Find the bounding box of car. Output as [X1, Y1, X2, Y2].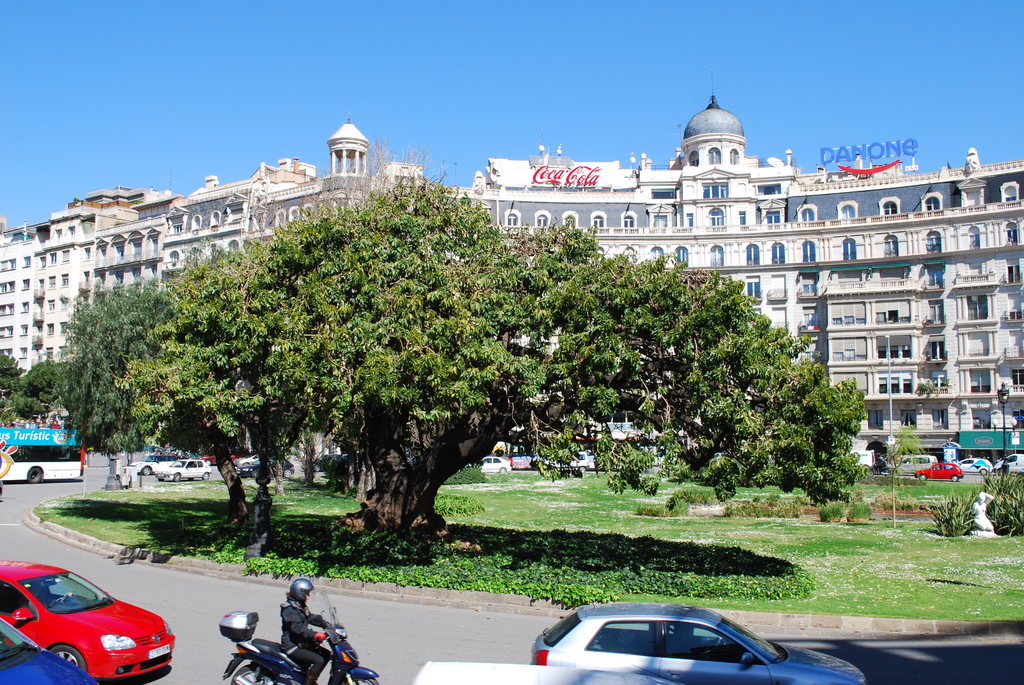
[916, 460, 965, 482].
